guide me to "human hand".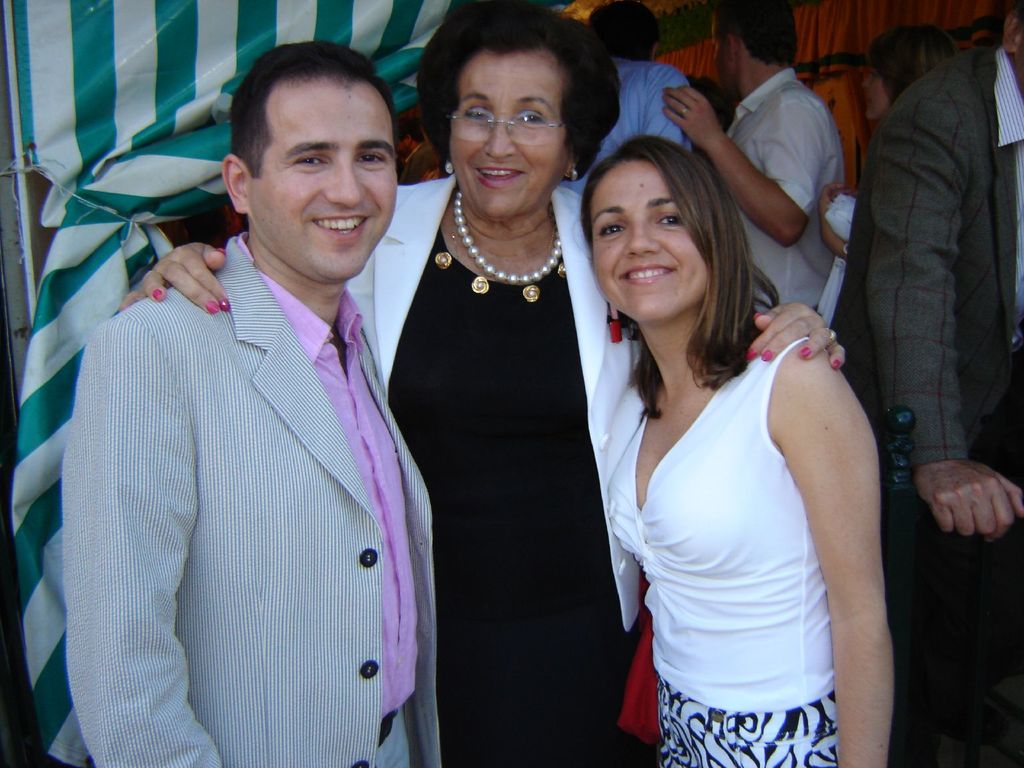
Guidance: Rect(817, 182, 860, 220).
